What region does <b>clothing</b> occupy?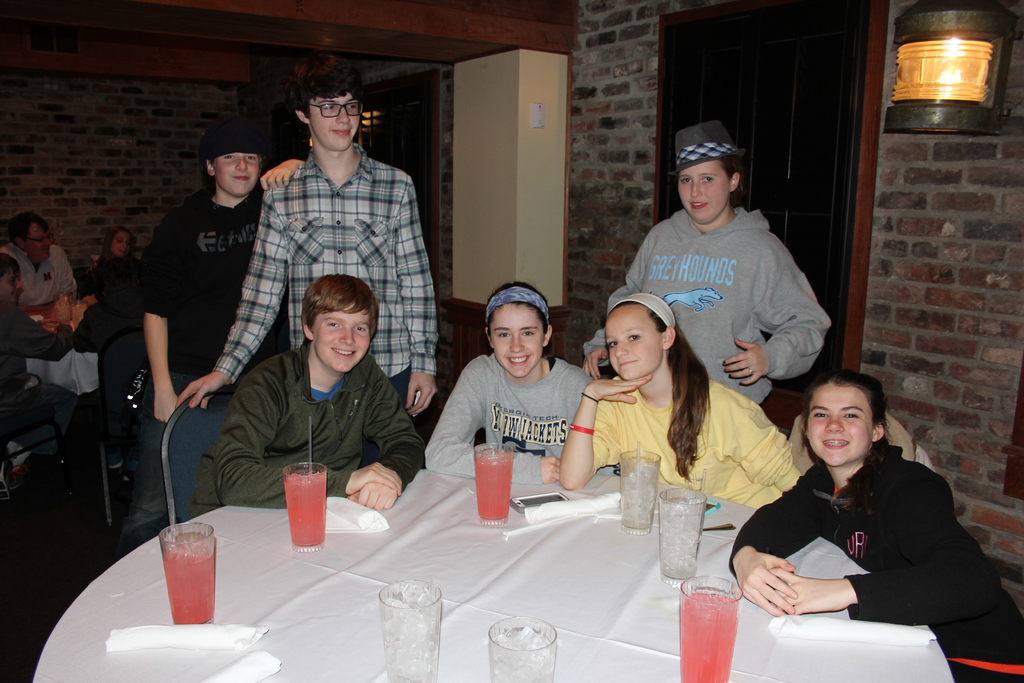
left=9, top=242, right=76, bottom=308.
